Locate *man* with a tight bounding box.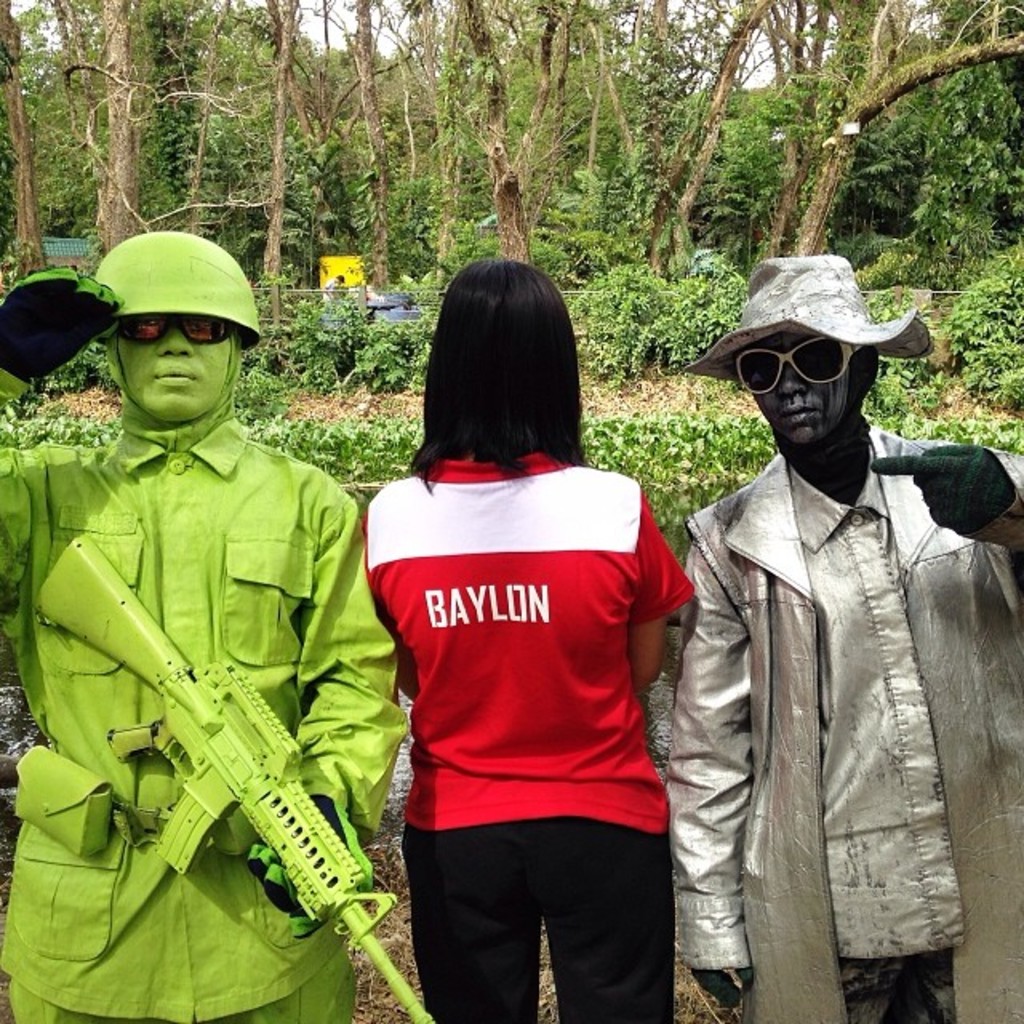
box(0, 224, 405, 1022).
